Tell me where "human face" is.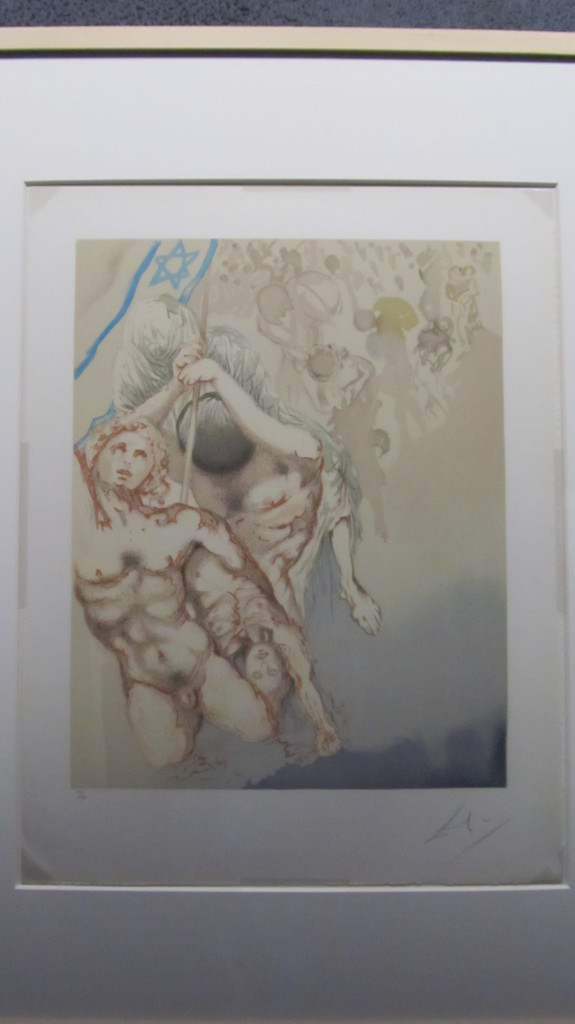
"human face" is at [x1=95, y1=433, x2=152, y2=492].
